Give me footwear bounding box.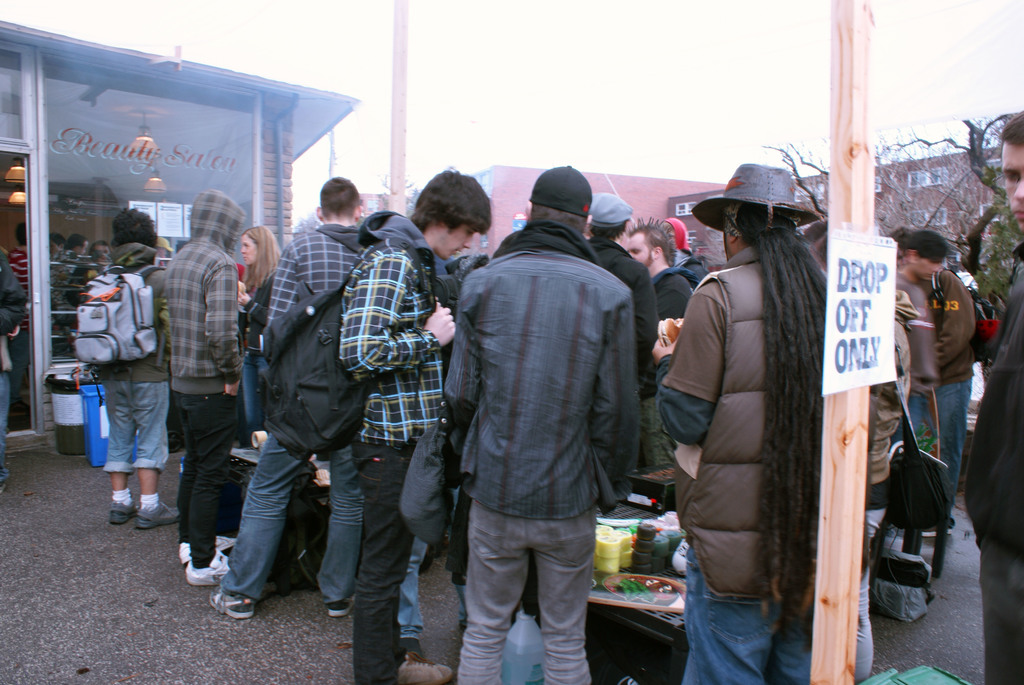
(x1=396, y1=647, x2=458, y2=684).
